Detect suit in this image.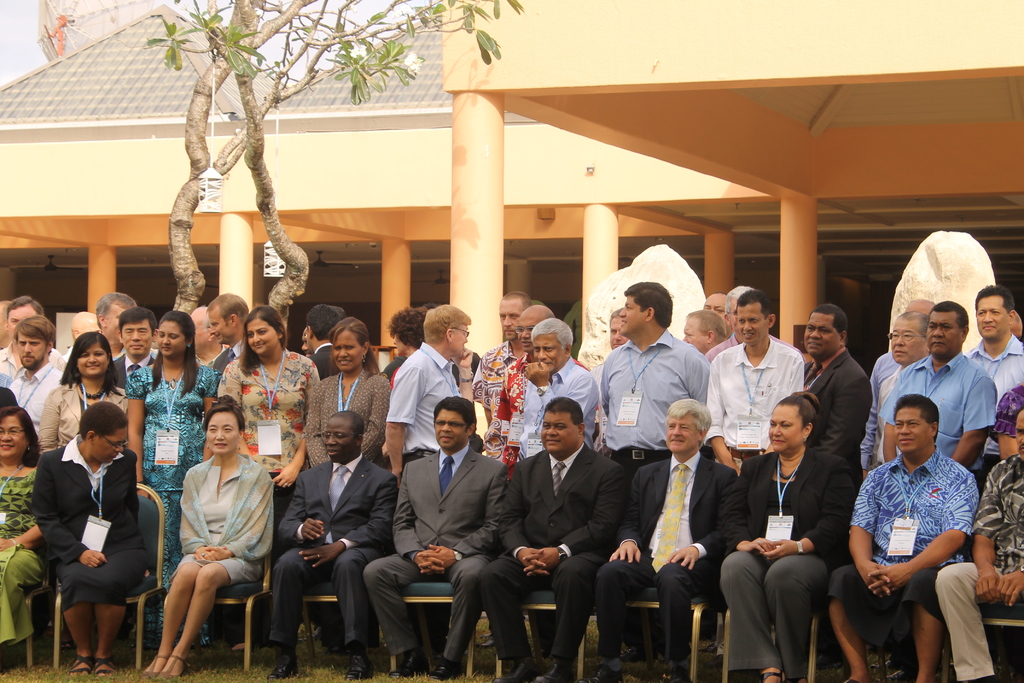
Detection: 594, 452, 736, 666.
